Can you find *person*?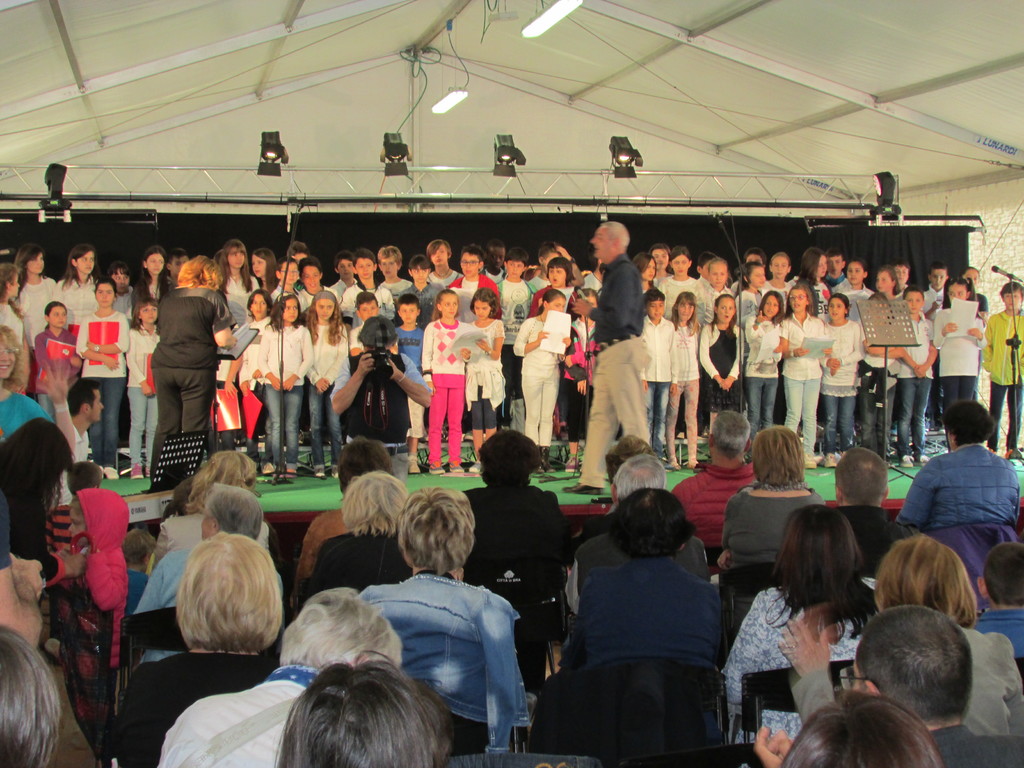
Yes, bounding box: 792/247/829/317.
